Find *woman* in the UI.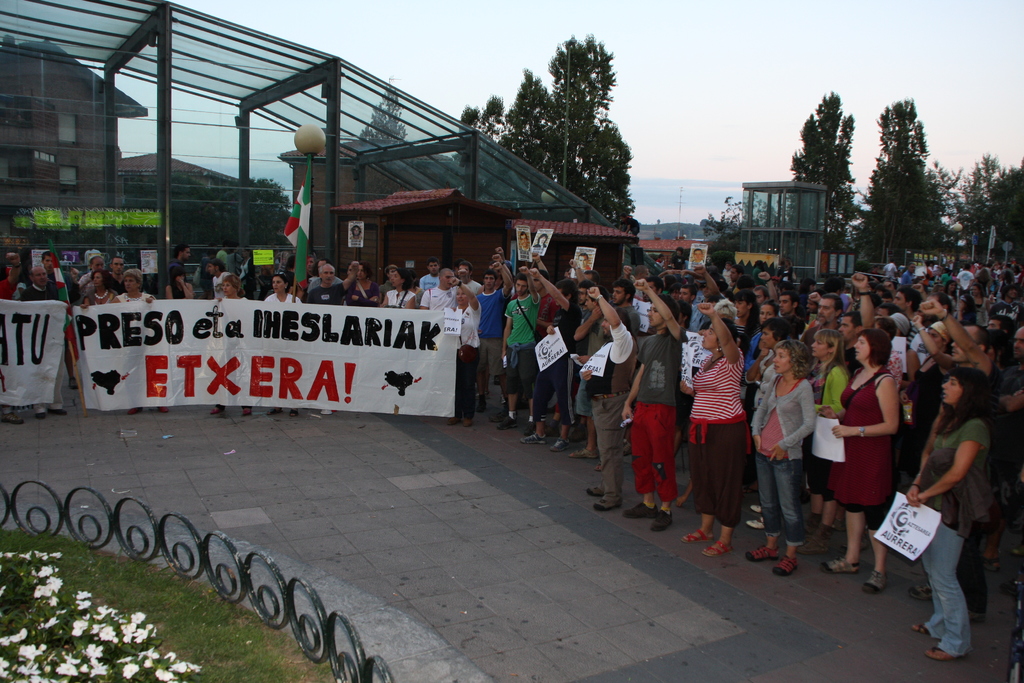
UI element at 163, 268, 192, 297.
